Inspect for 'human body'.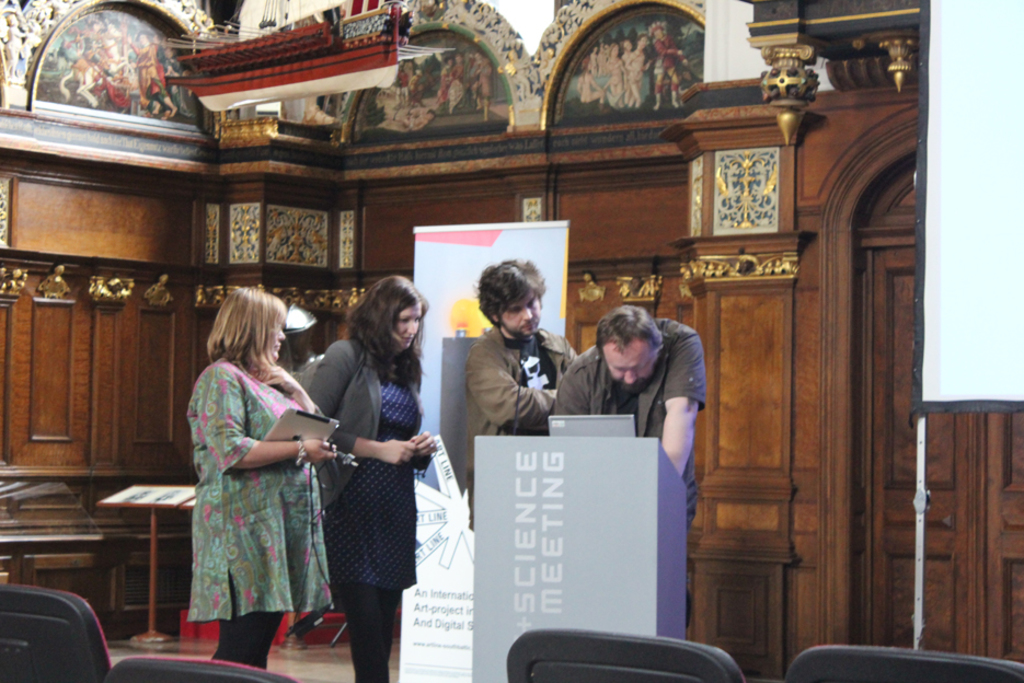
Inspection: [left=183, top=288, right=331, bottom=663].
